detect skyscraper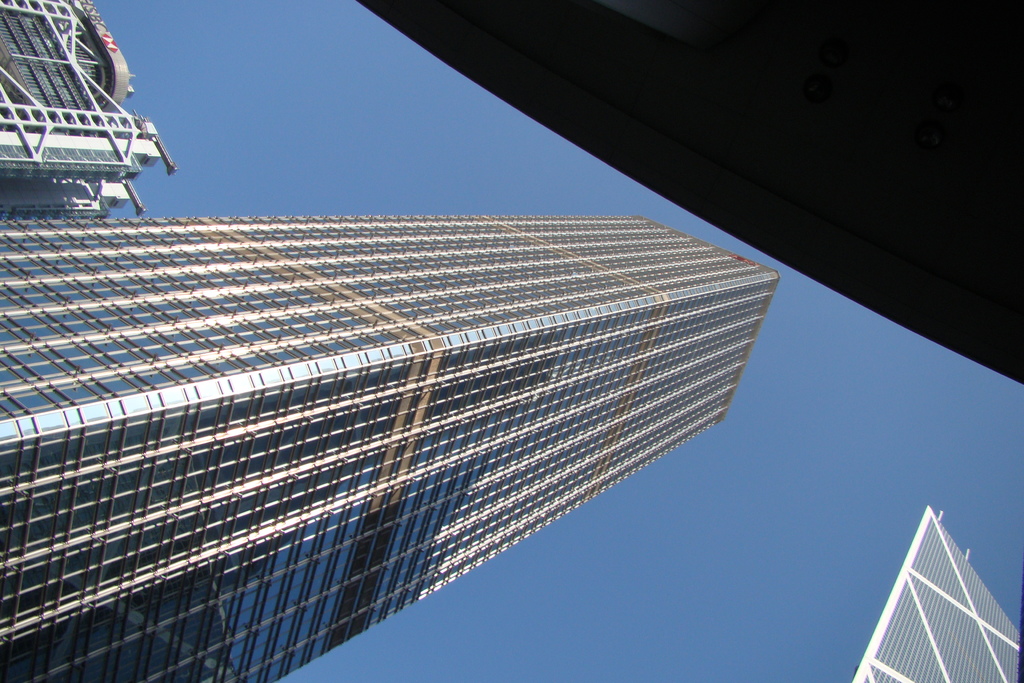
region(0, 119, 172, 226)
